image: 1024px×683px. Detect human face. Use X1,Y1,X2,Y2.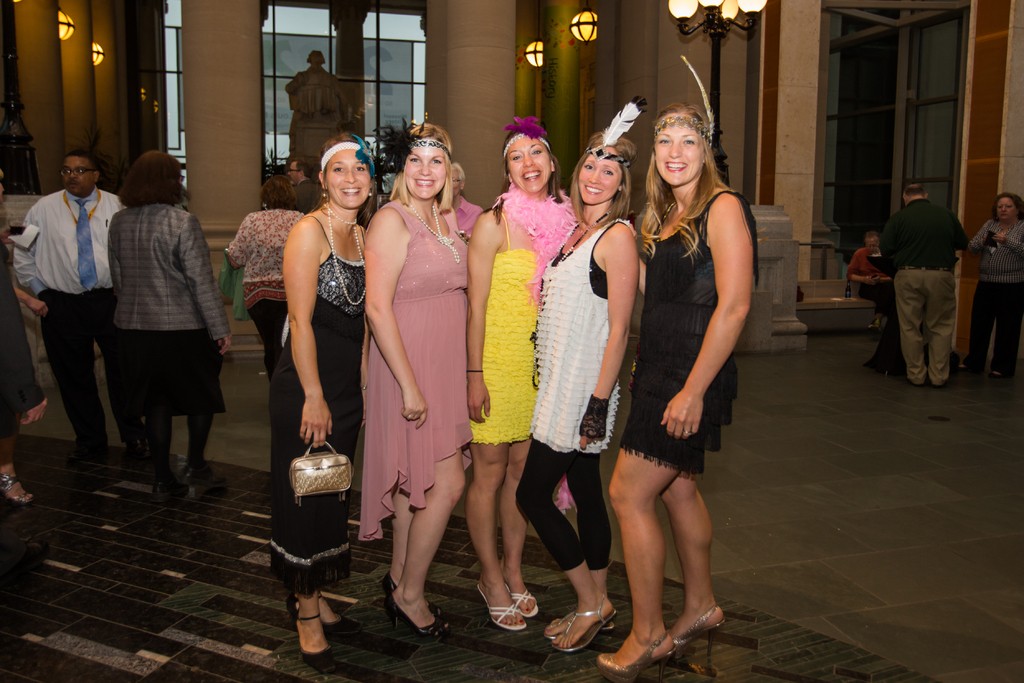
443,165,460,195.
